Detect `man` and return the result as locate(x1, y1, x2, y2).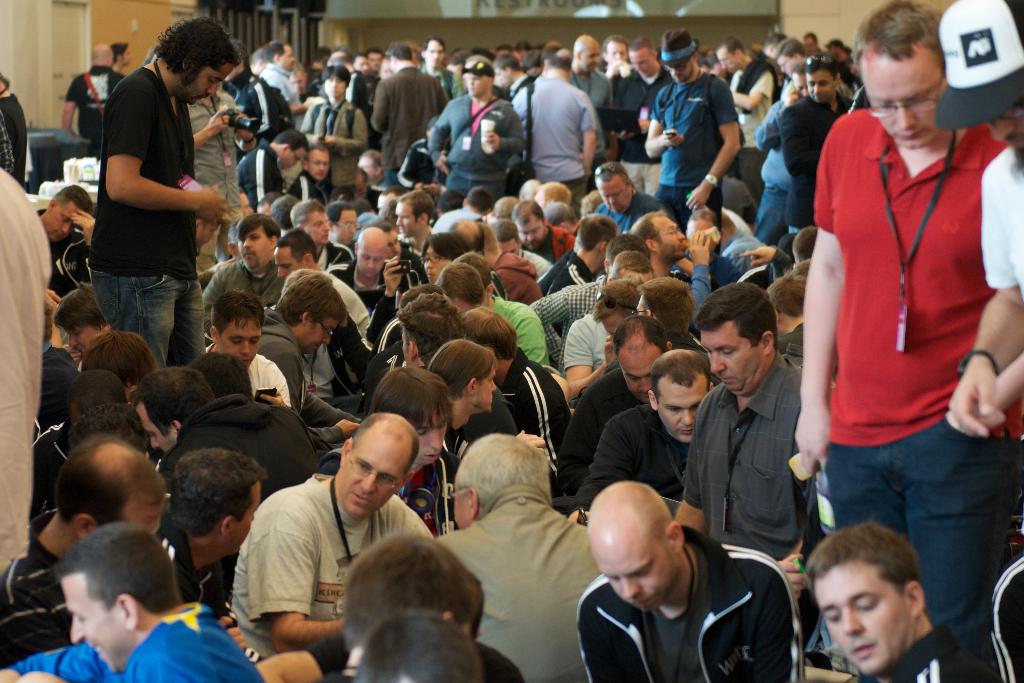
locate(541, 343, 725, 525).
